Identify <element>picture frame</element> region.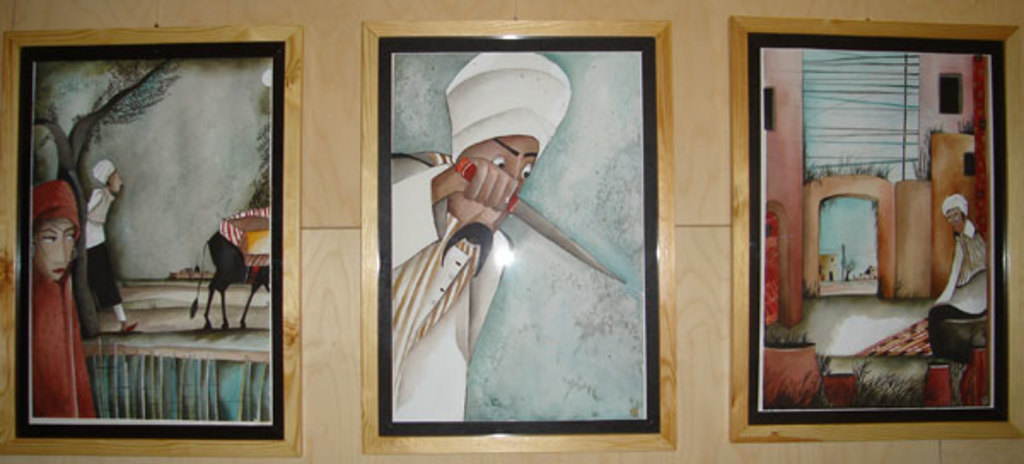
Region: <box>725,14,1022,444</box>.
